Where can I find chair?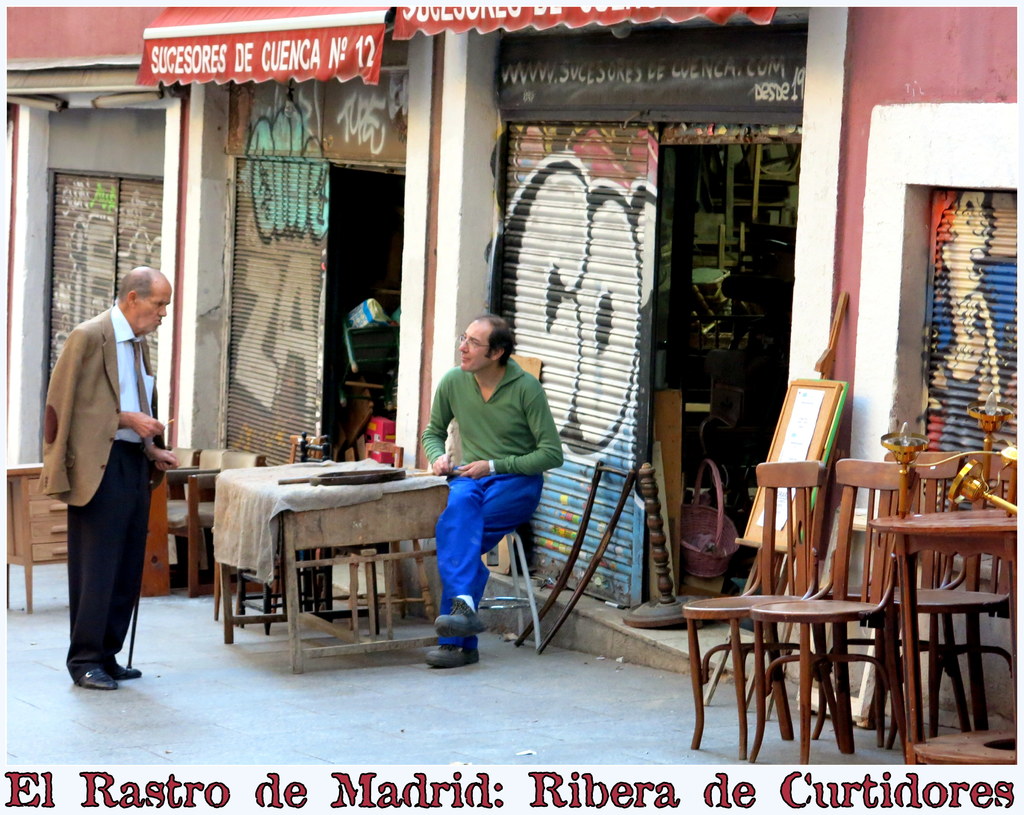
You can find it at detection(744, 452, 926, 770).
